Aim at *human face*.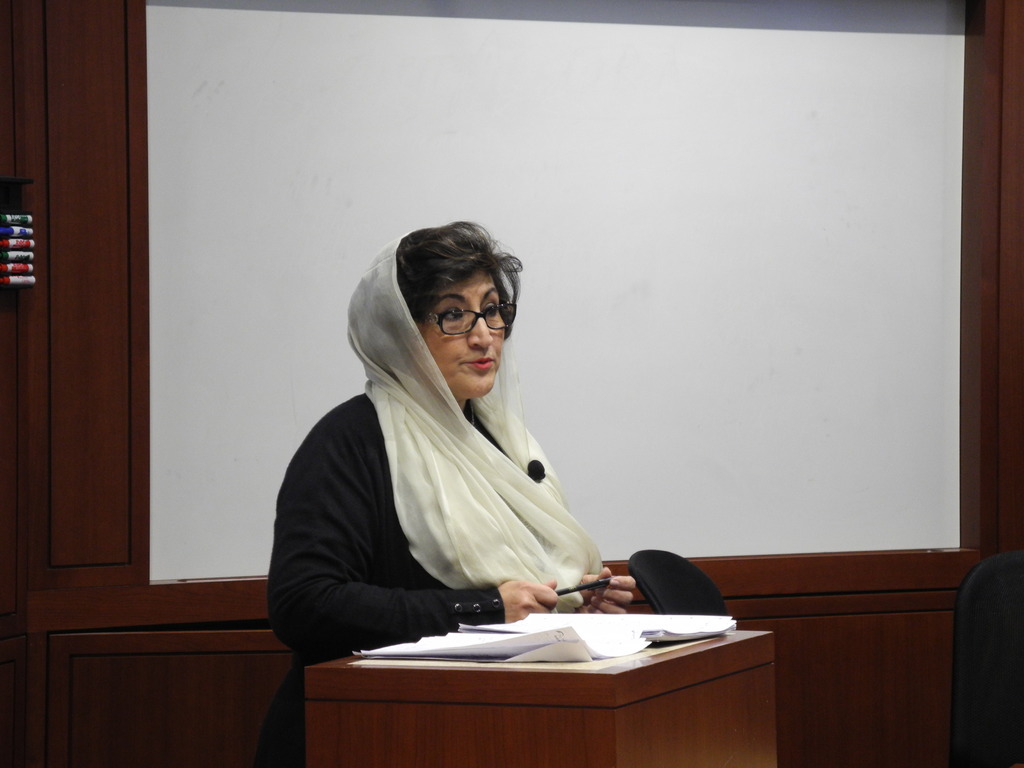
Aimed at [x1=420, y1=264, x2=506, y2=397].
